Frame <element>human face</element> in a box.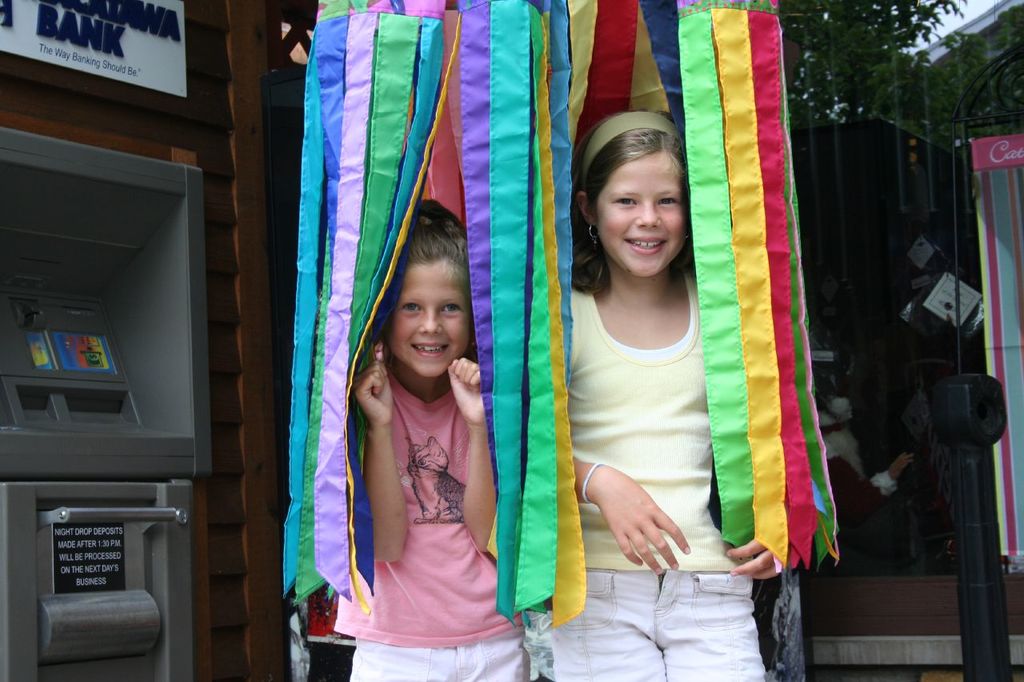
region(386, 263, 471, 379).
